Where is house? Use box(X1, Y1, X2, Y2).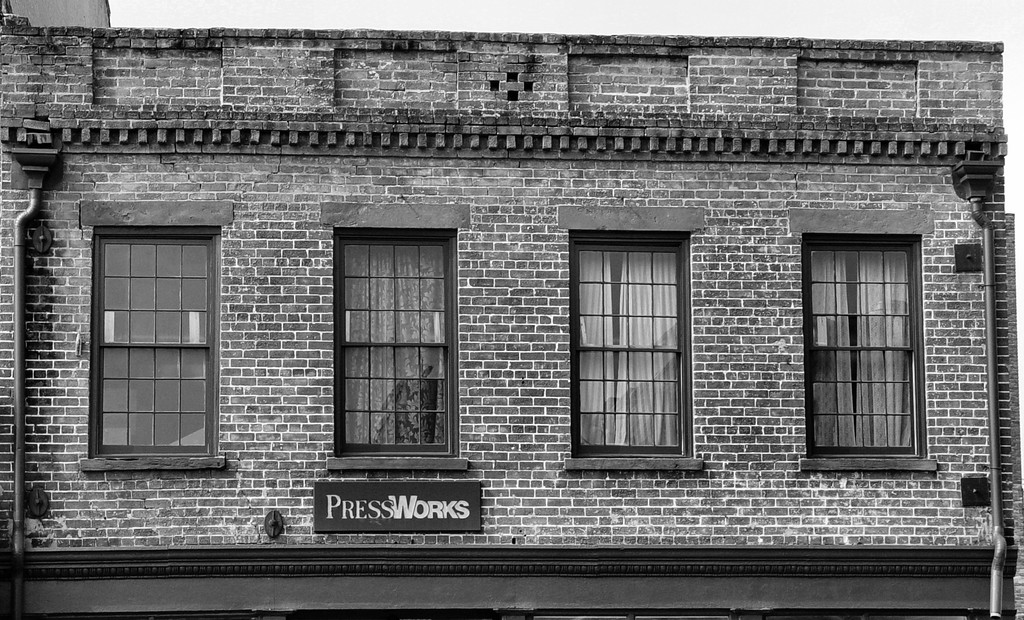
box(0, 0, 1023, 619).
